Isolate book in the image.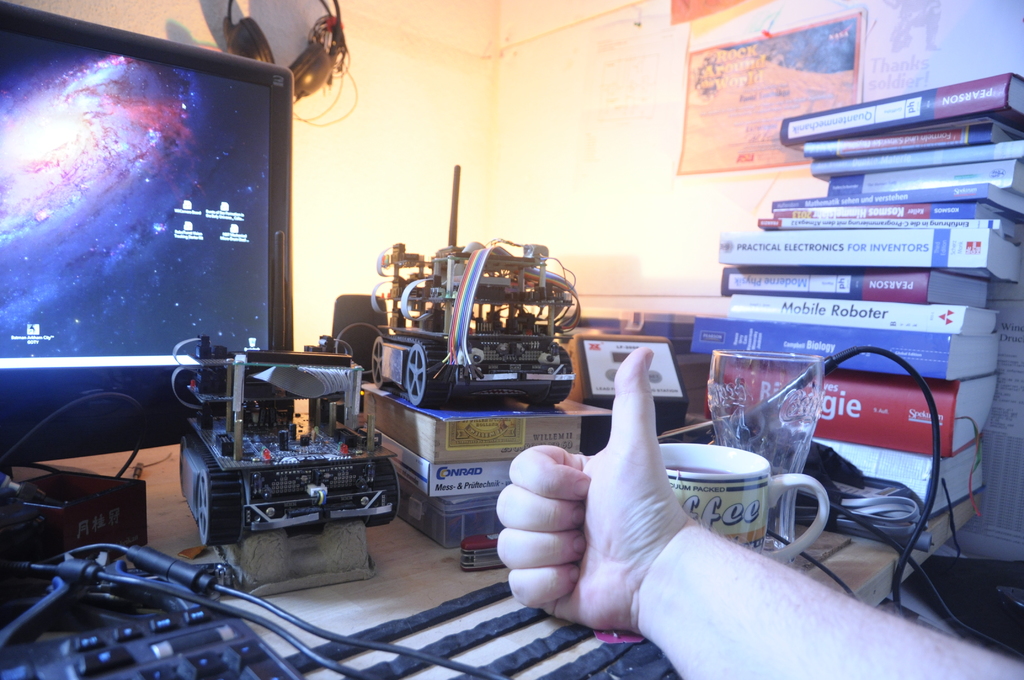
Isolated region: left=779, top=62, right=1023, bottom=183.
